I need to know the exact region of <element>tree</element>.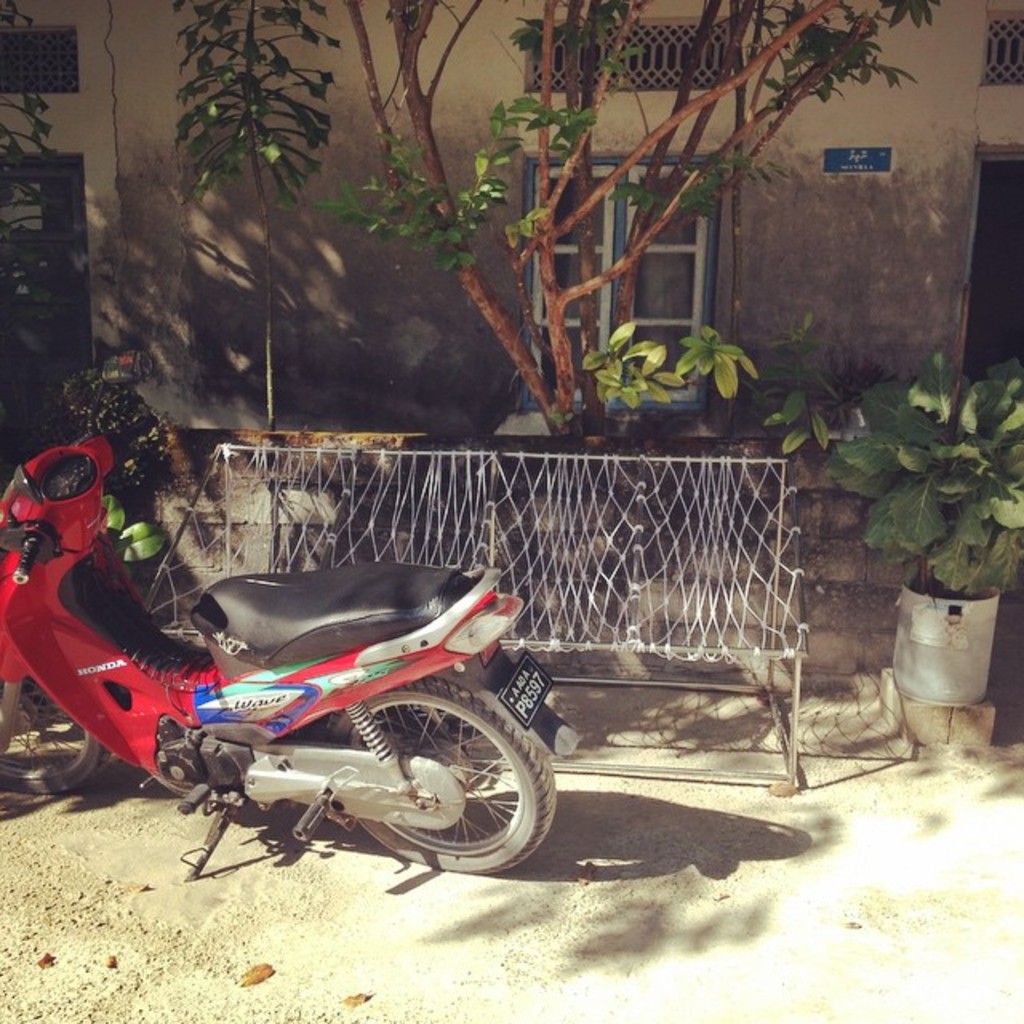
Region: 27, 349, 165, 533.
